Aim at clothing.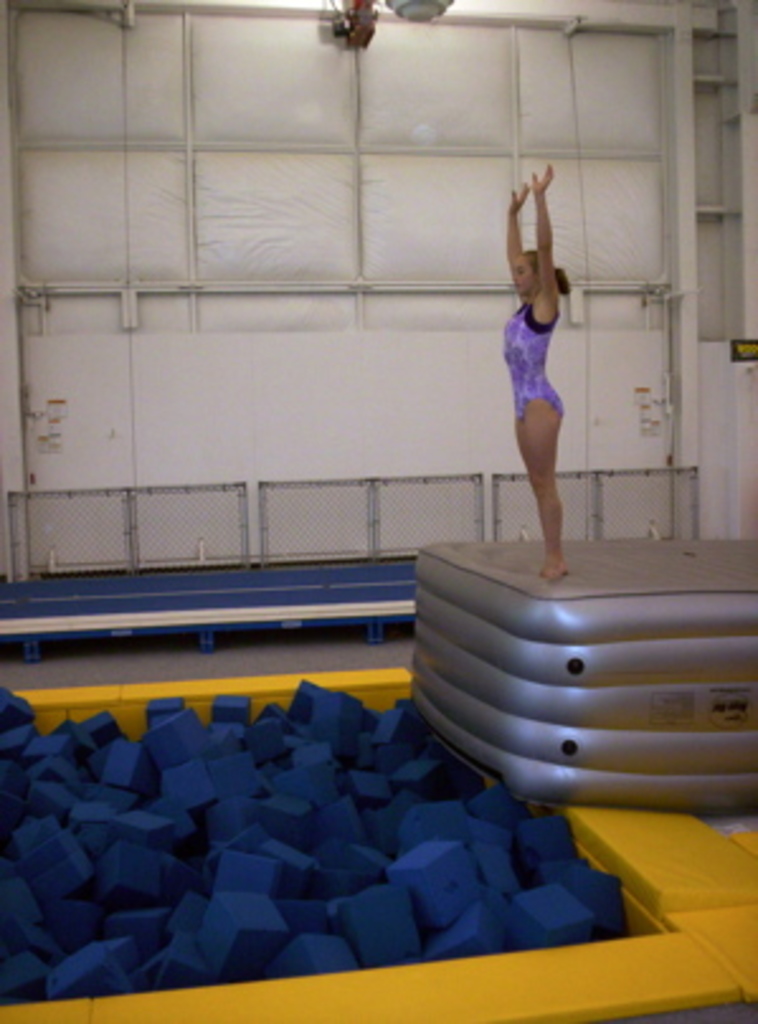
Aimed at x1=497, y1=274, x2=581, y2=421.
